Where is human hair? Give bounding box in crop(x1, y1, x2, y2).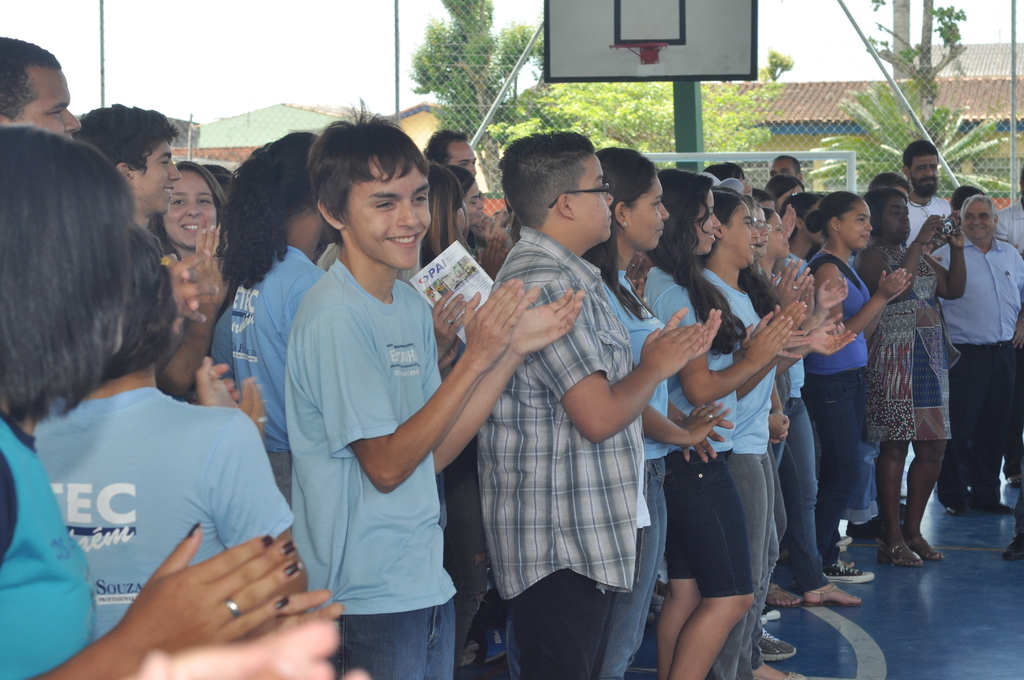
crop(426, 127, 469, 161).
